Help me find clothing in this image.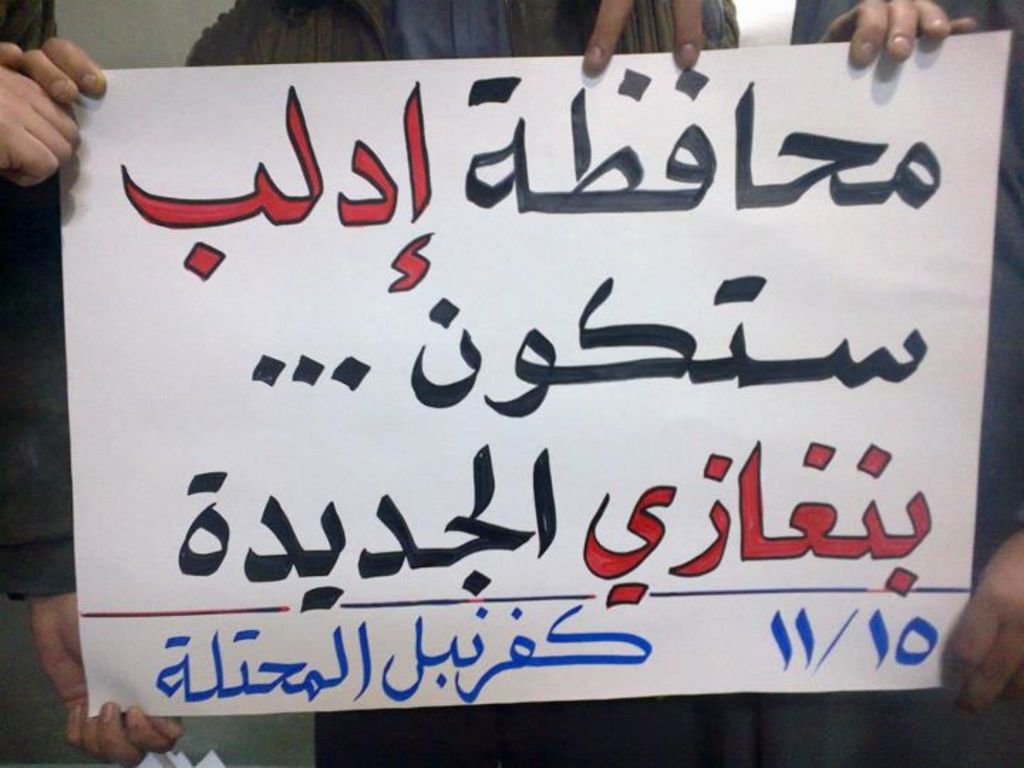
Found it: <box>4,0,78,597</box>.
